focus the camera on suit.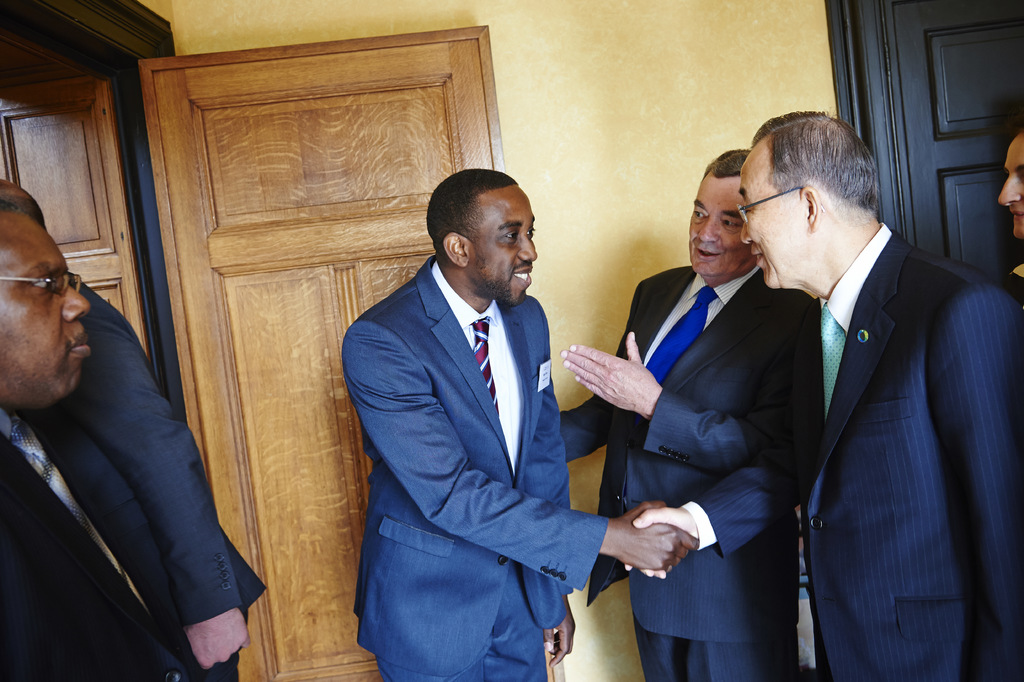
Focus region: l=341, t=255, r=607, b=681.
